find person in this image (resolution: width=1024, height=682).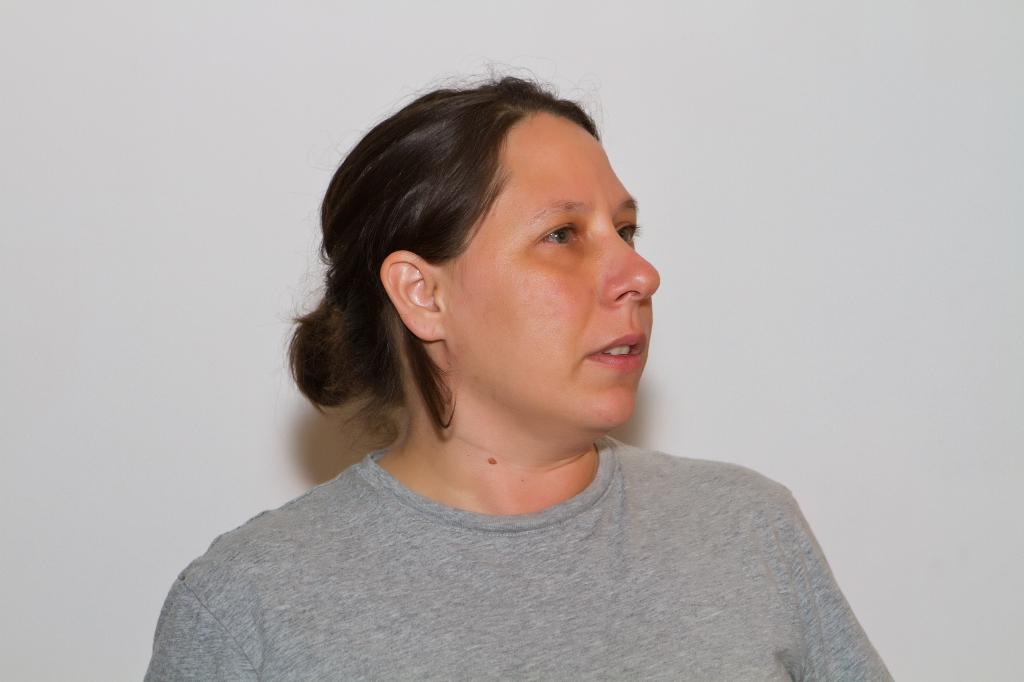
143 63 893 681.
